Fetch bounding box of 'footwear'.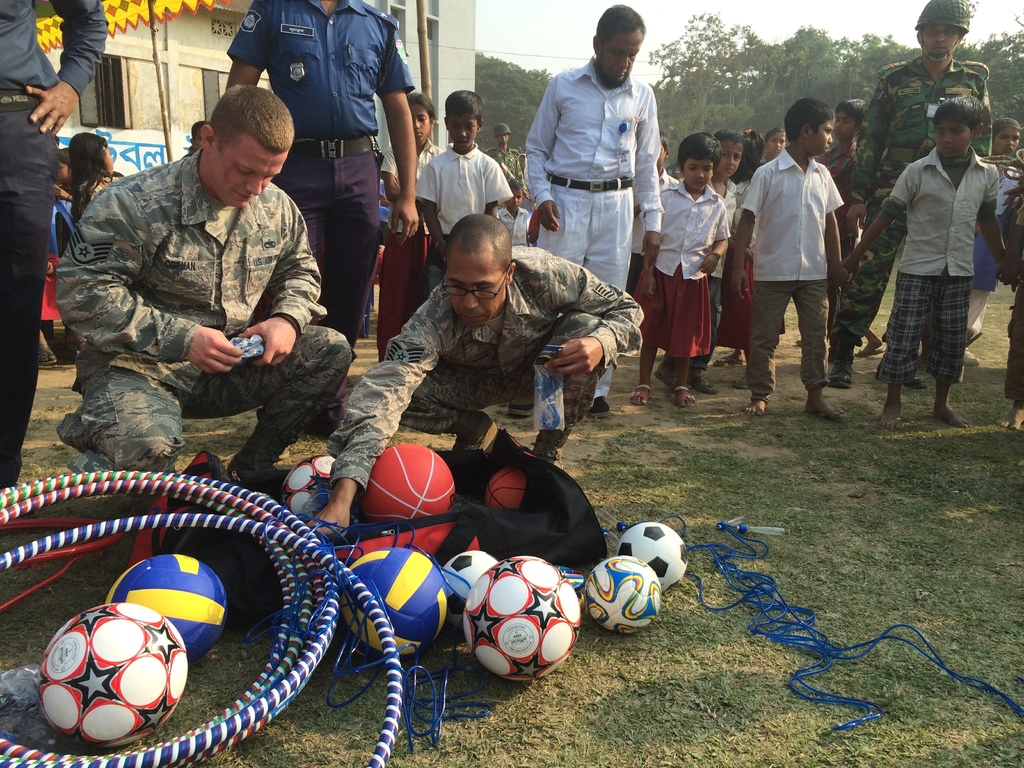
Bbox: Rect(717, 352, 739, 365).
